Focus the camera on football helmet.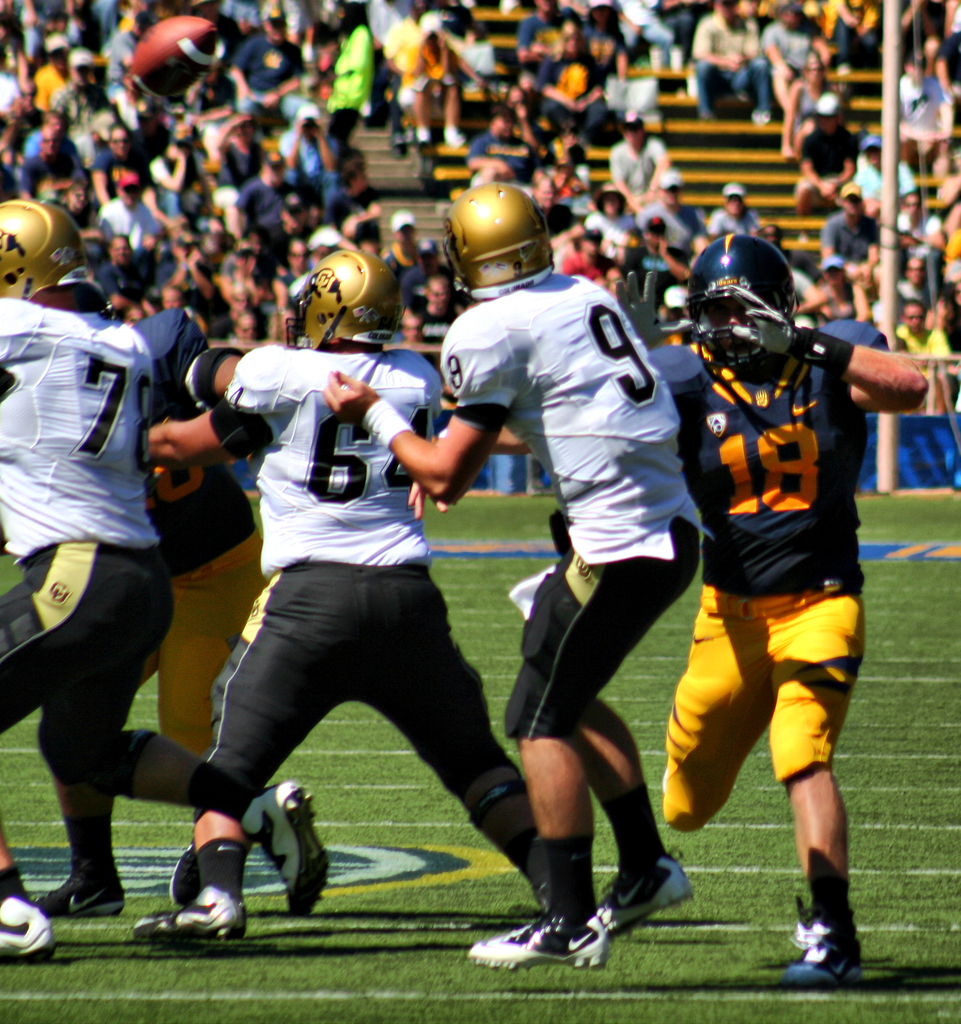
Focus region: 0/199/90/295.
